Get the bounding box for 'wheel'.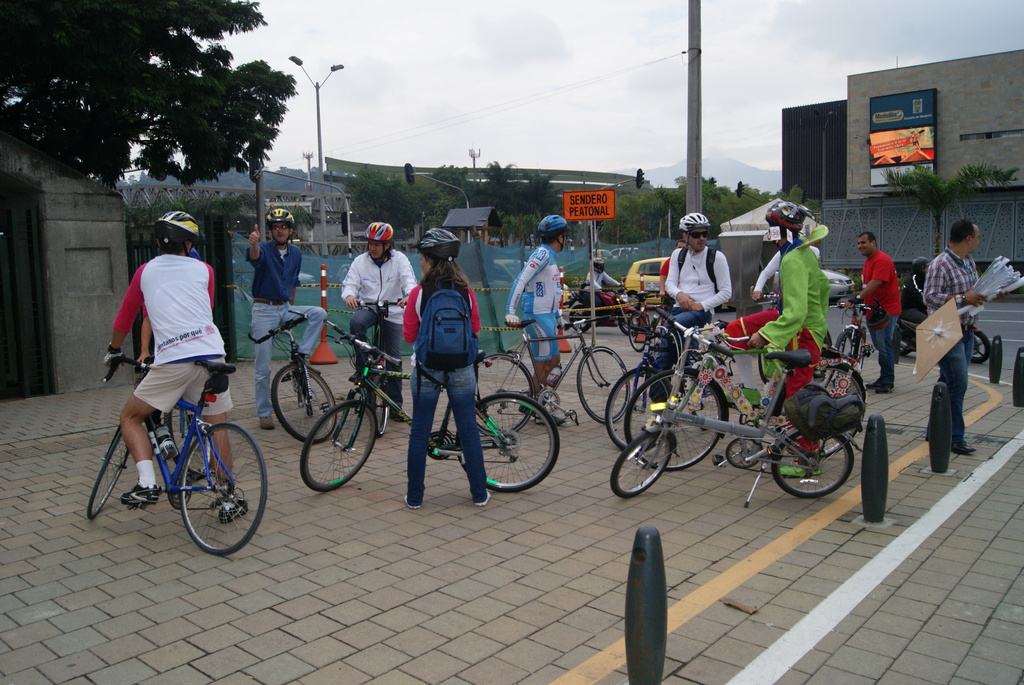
x1=899, y1=327, x2=911, y2=356.
